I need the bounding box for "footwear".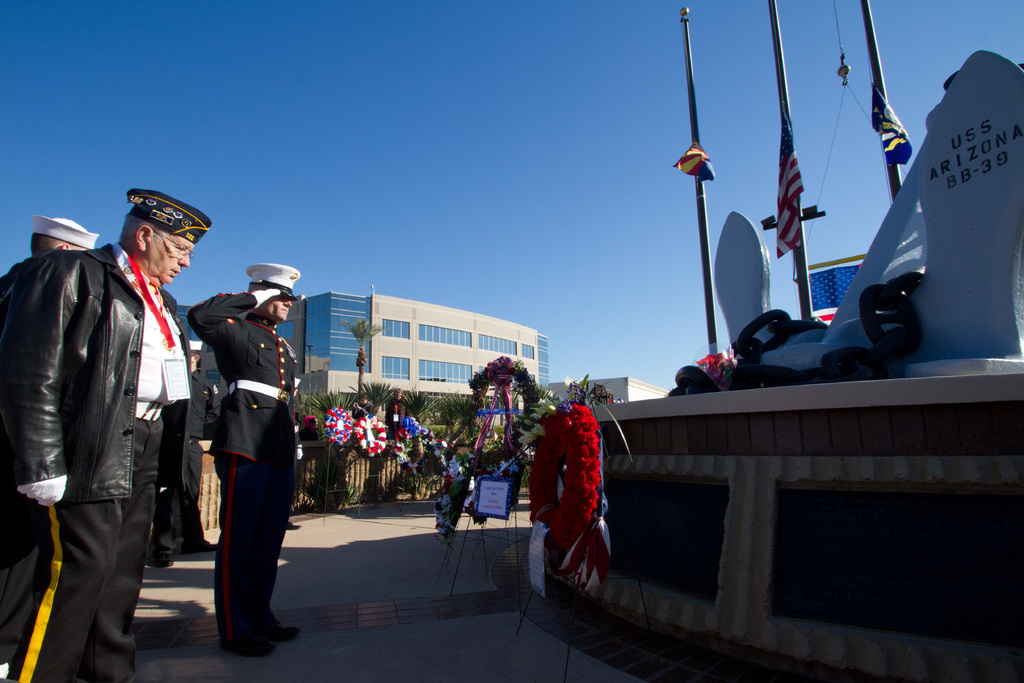
Here it is: [223, 641, 285, 654].
